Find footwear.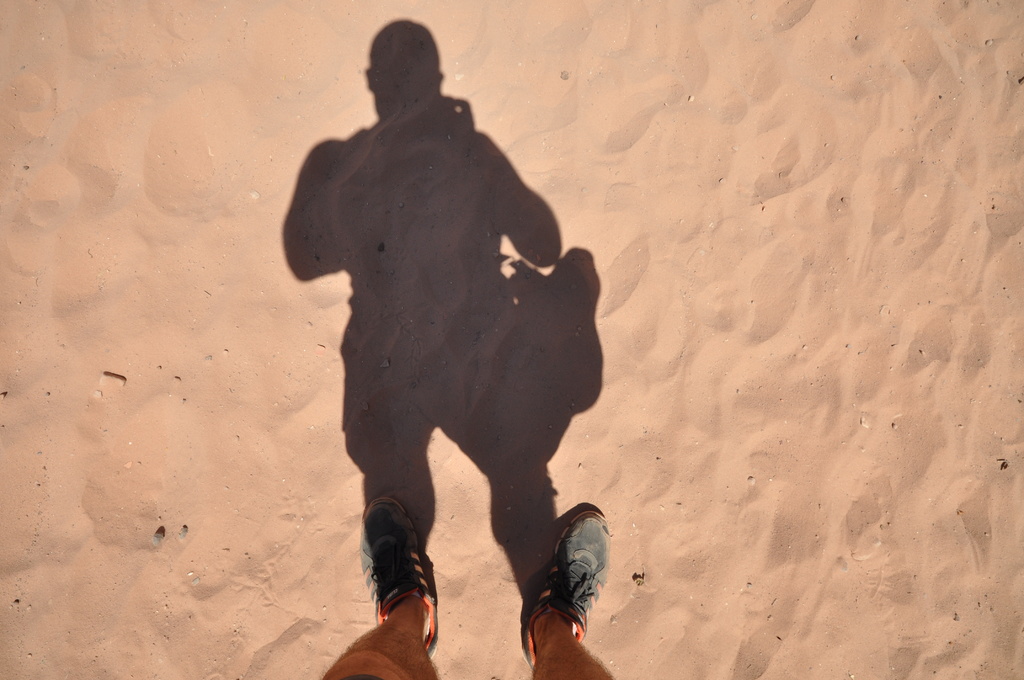
(left=360, top=496, right=438, bottom=659).
